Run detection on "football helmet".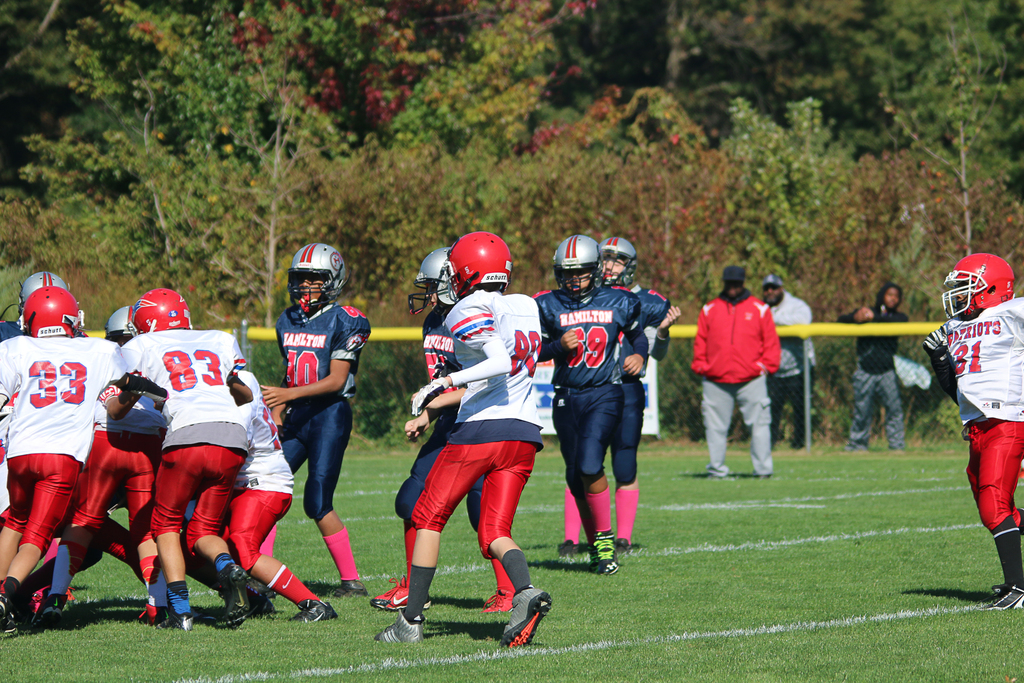
Result: (left=596, top=236, right=638, bottom=286).
